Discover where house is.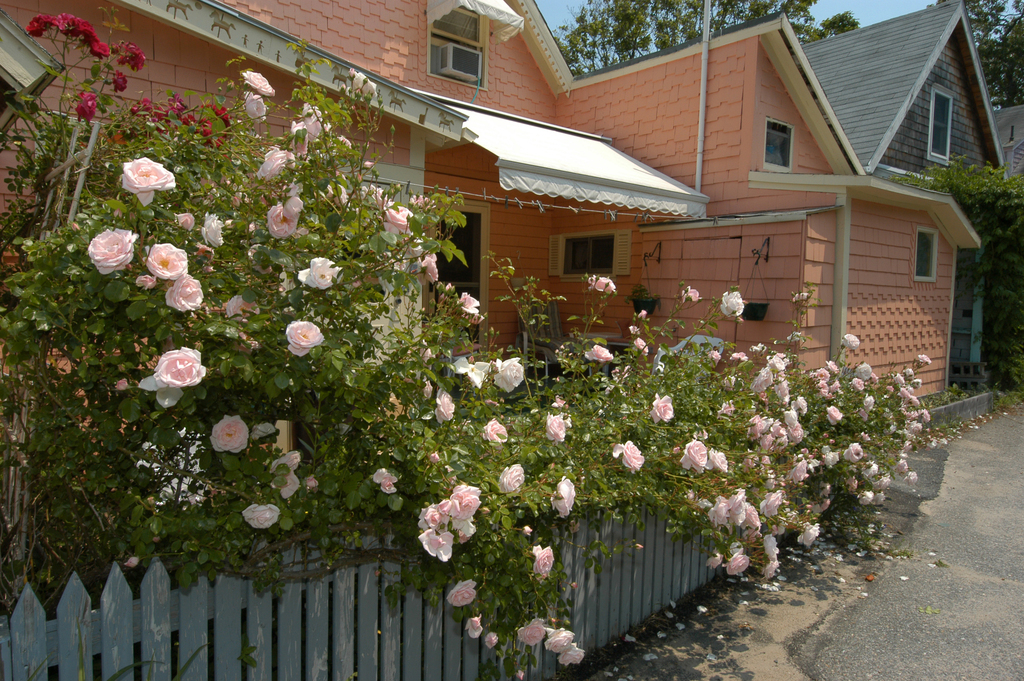
Discovered at bbox=(0, 0, 1002, 571).
